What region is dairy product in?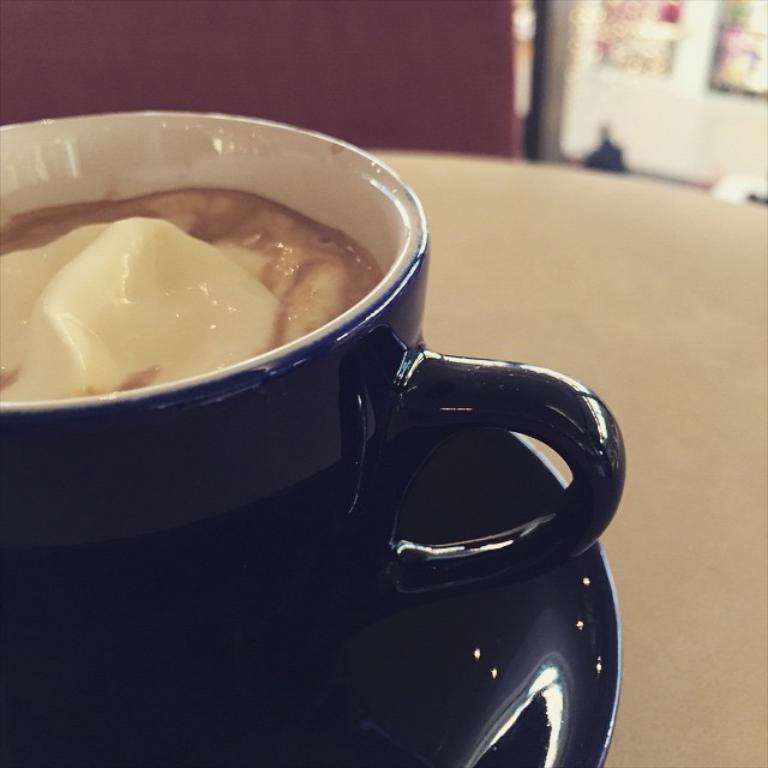
crop(0, 187, 388, 406).
